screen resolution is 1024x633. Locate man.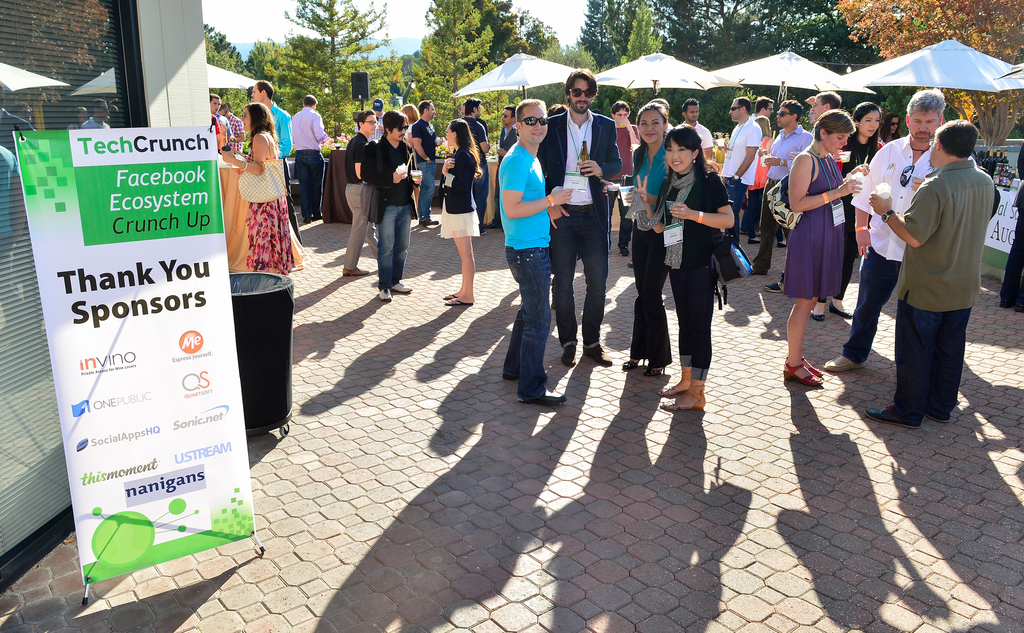
456,99,488,236.
